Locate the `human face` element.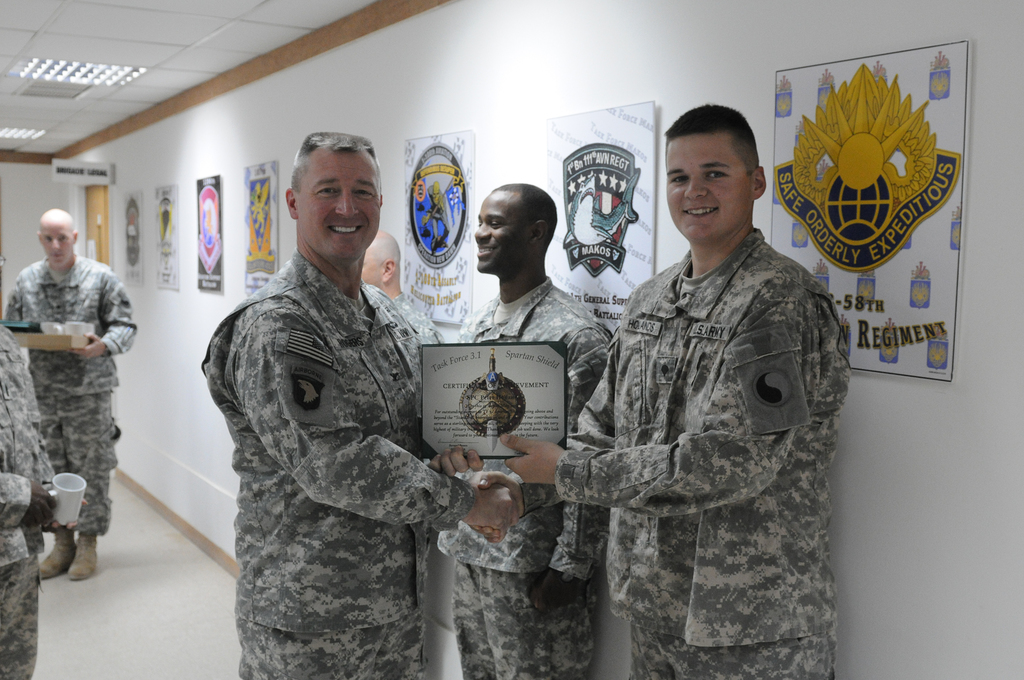
Element bbox: bbox=(294, 145, 379, 255).
